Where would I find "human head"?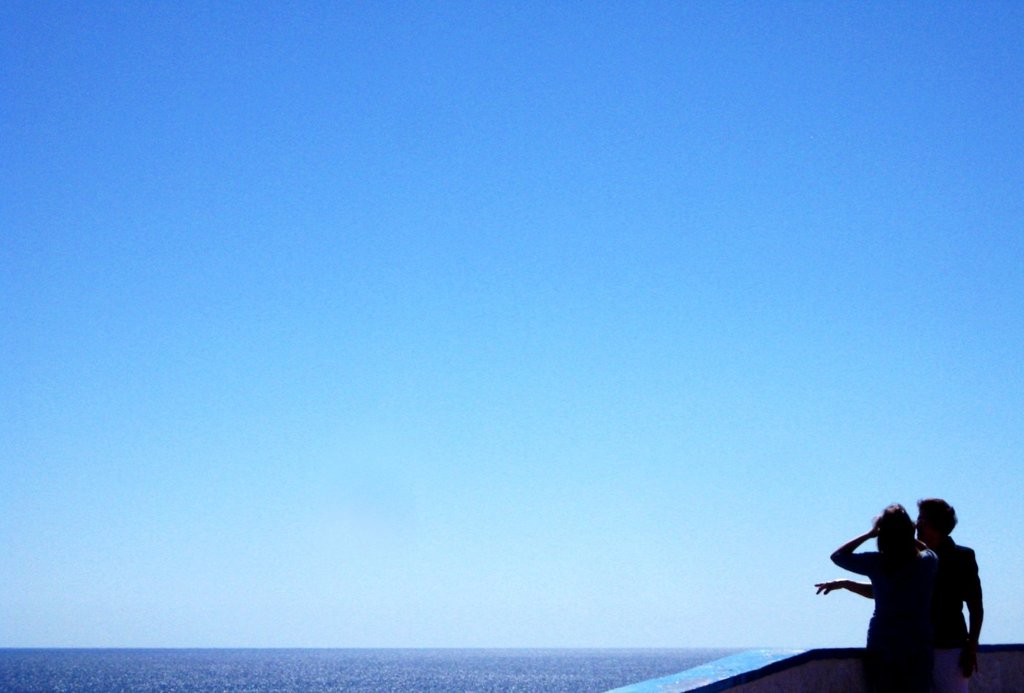
At left=917, top=497, right=954, bottom=536.
